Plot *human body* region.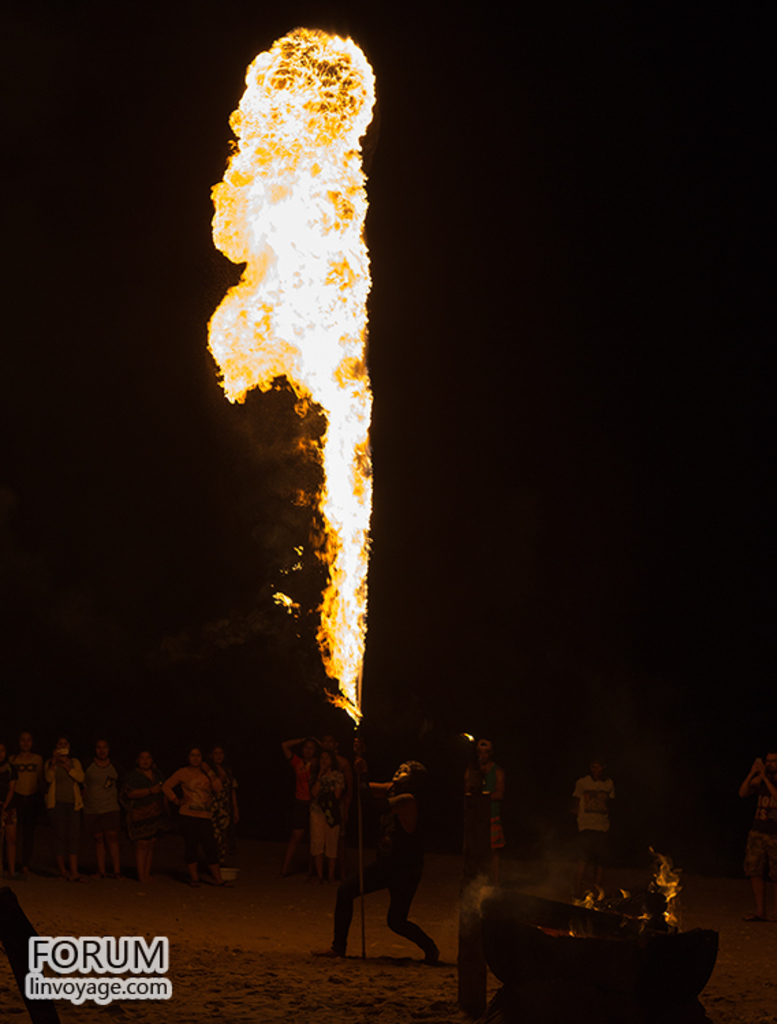
Plotted at region(299, 747, 344, 878).
